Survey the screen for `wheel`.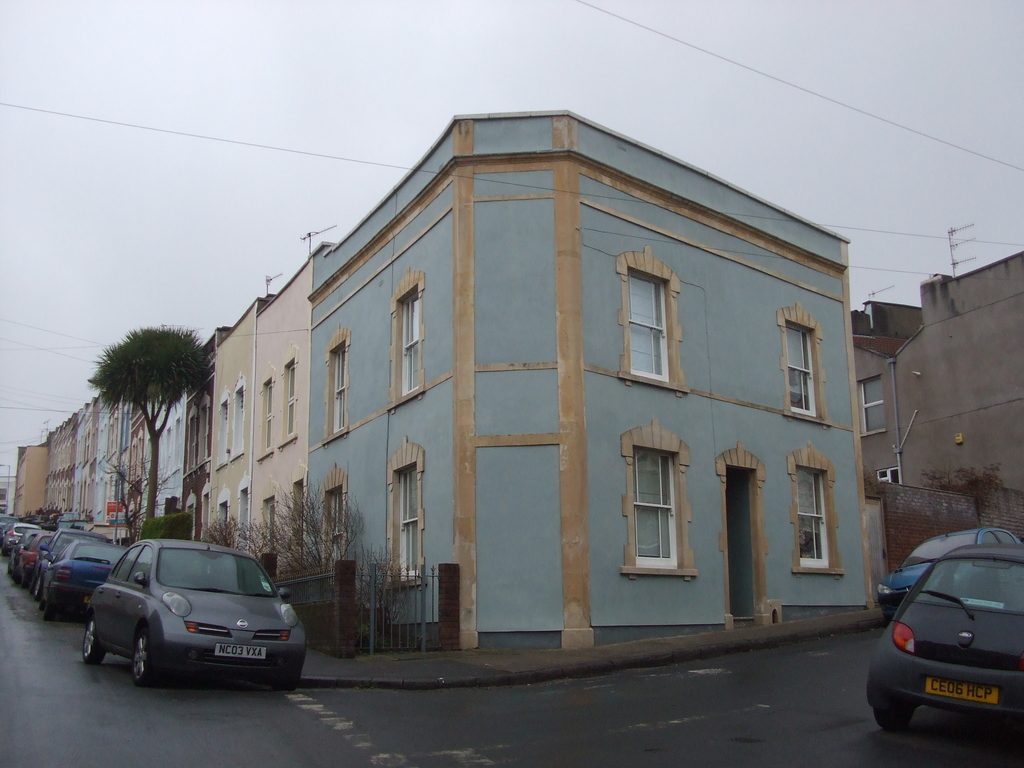
Survey found: bbox=[266, 671, 303, 695].
